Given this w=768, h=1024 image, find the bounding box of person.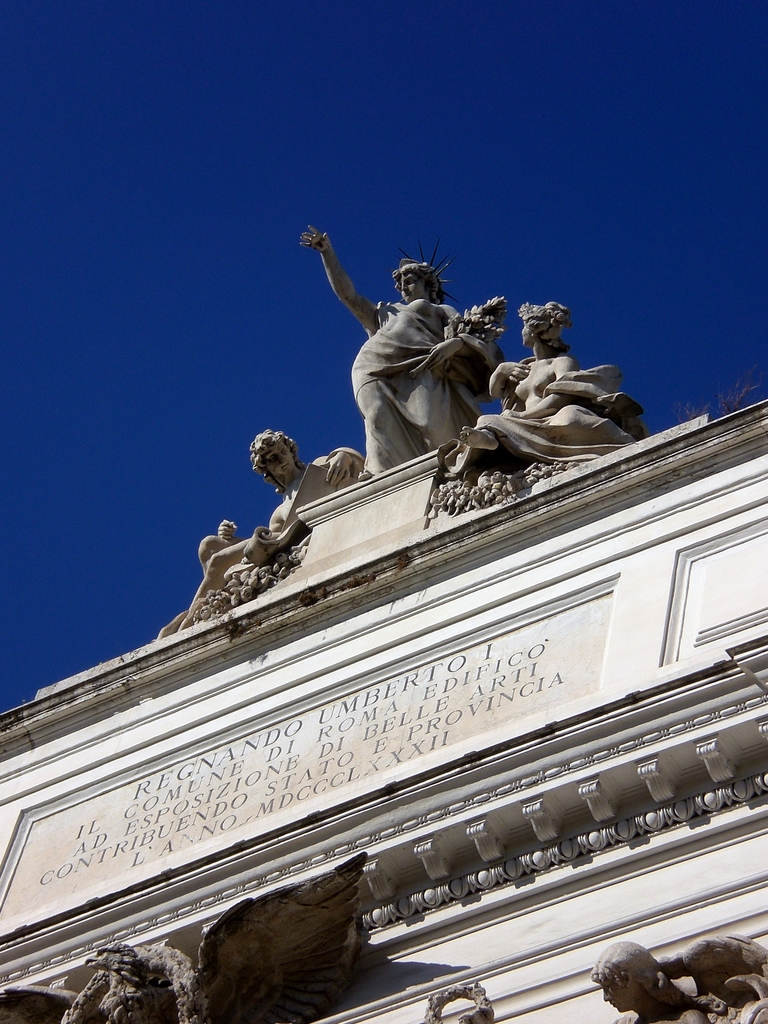
locate(154, 428, 360, 638).
